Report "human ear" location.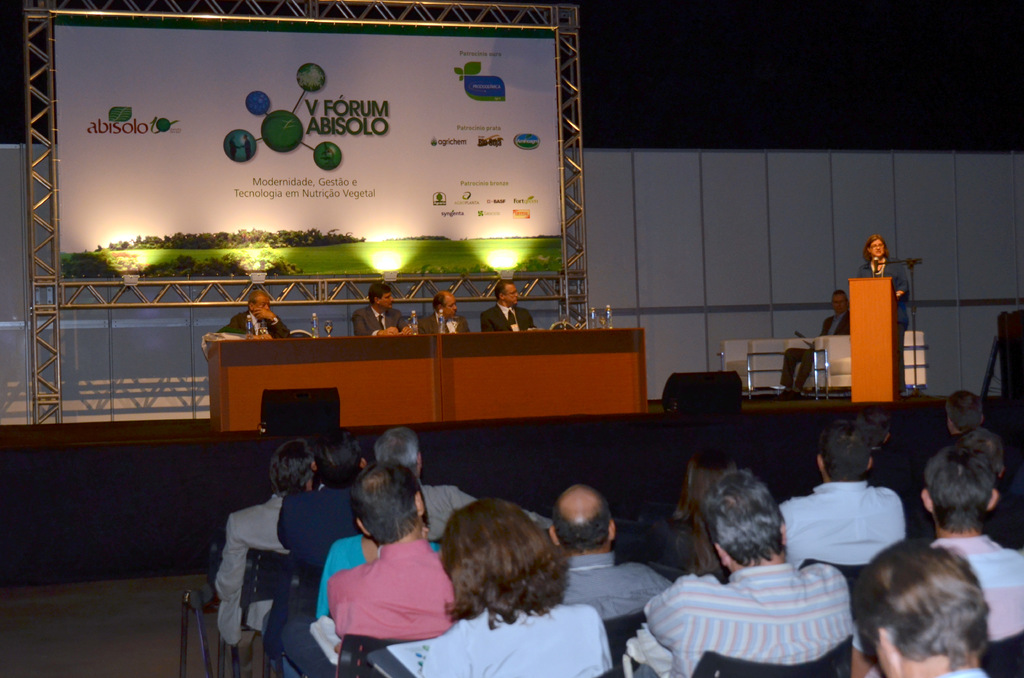
Report: BBox(716, 544, 726, 567).
